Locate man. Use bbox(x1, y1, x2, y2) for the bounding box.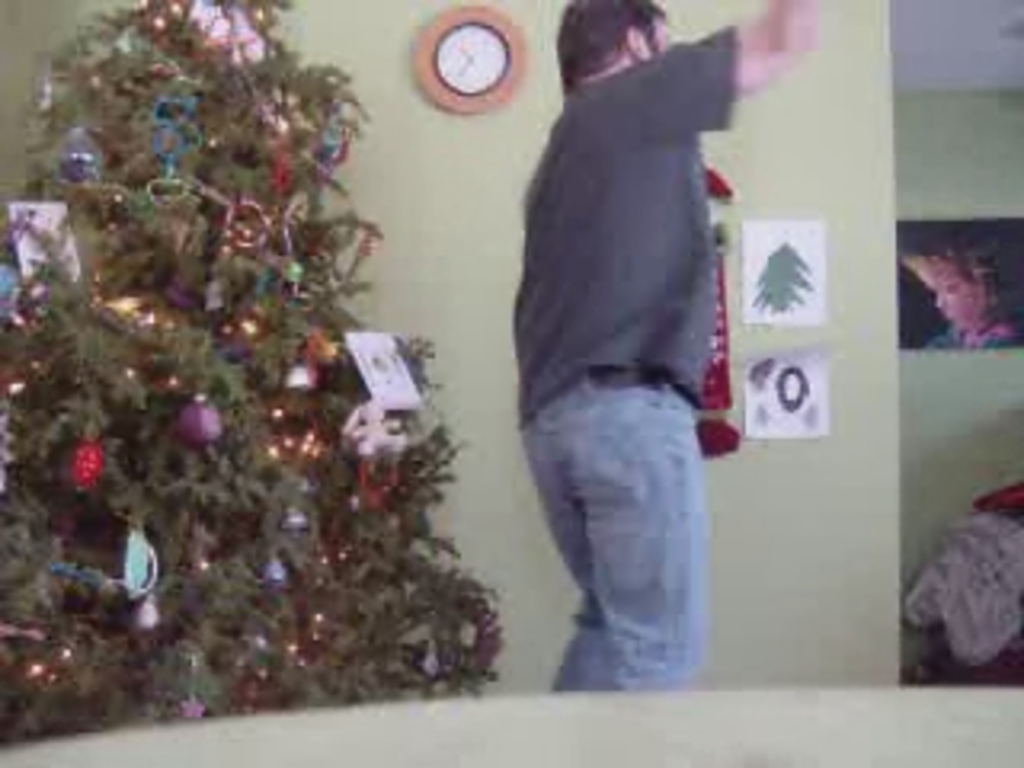
bbox(467, 19, 768, 694).
